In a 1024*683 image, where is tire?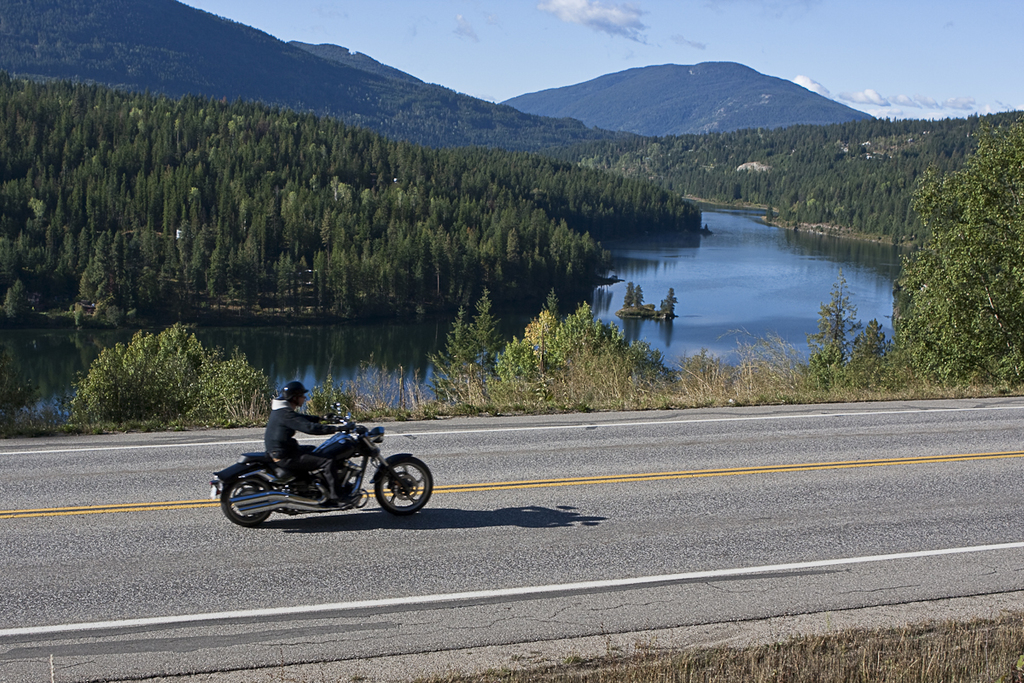
<bbox>375, 458, 433, 516</bbox>.
